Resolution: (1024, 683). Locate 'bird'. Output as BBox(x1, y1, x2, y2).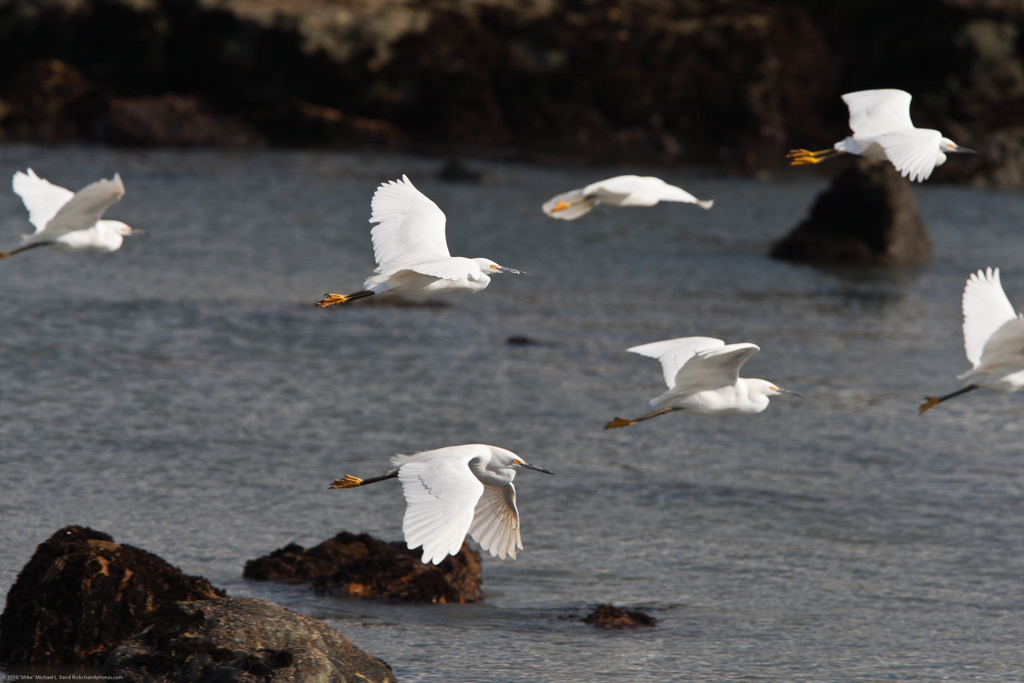
BBox(598, 336, 797, 441).
